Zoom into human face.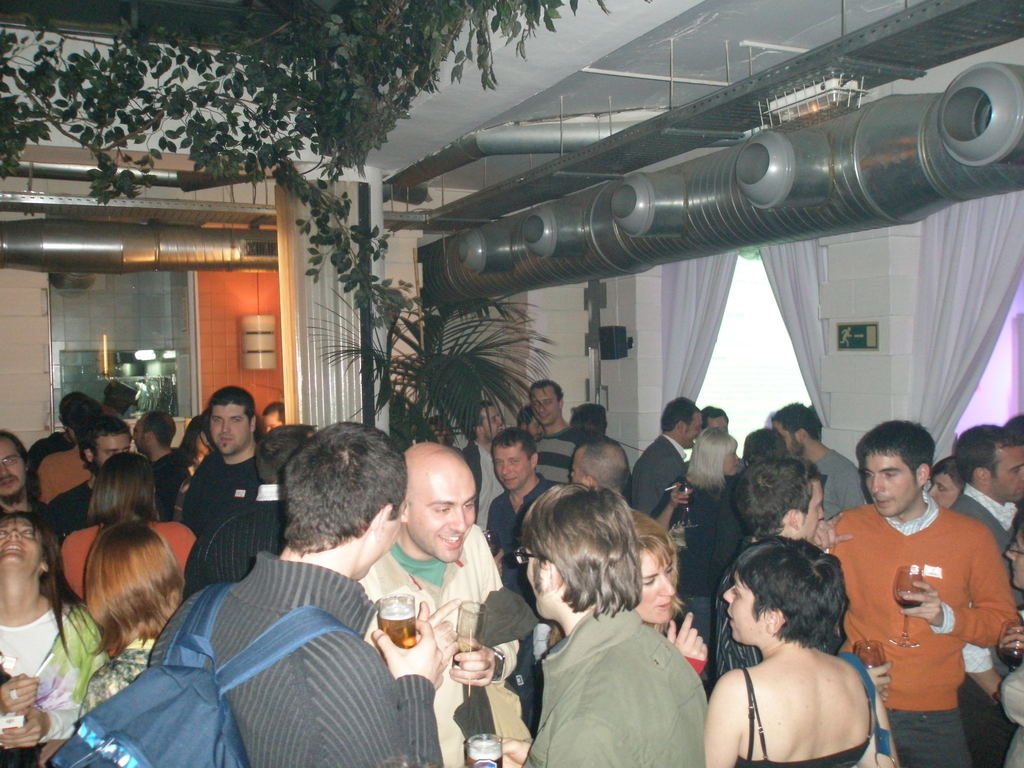
Zoom target: (635, 541, 676, 621).
